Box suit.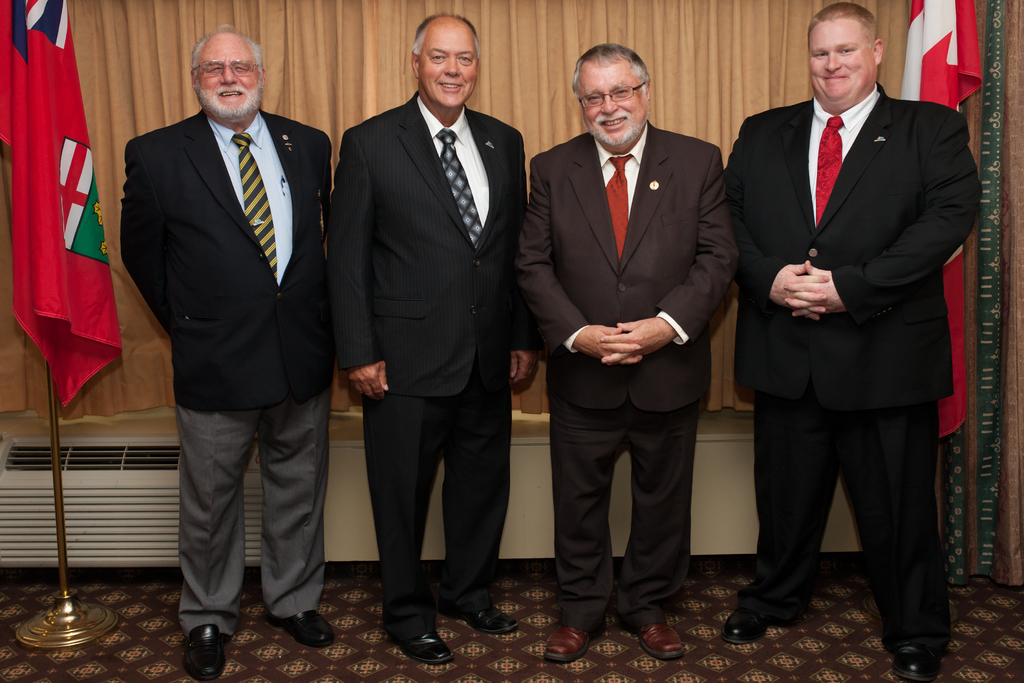
x1=116 y1=110 x2=335 y2=630.
